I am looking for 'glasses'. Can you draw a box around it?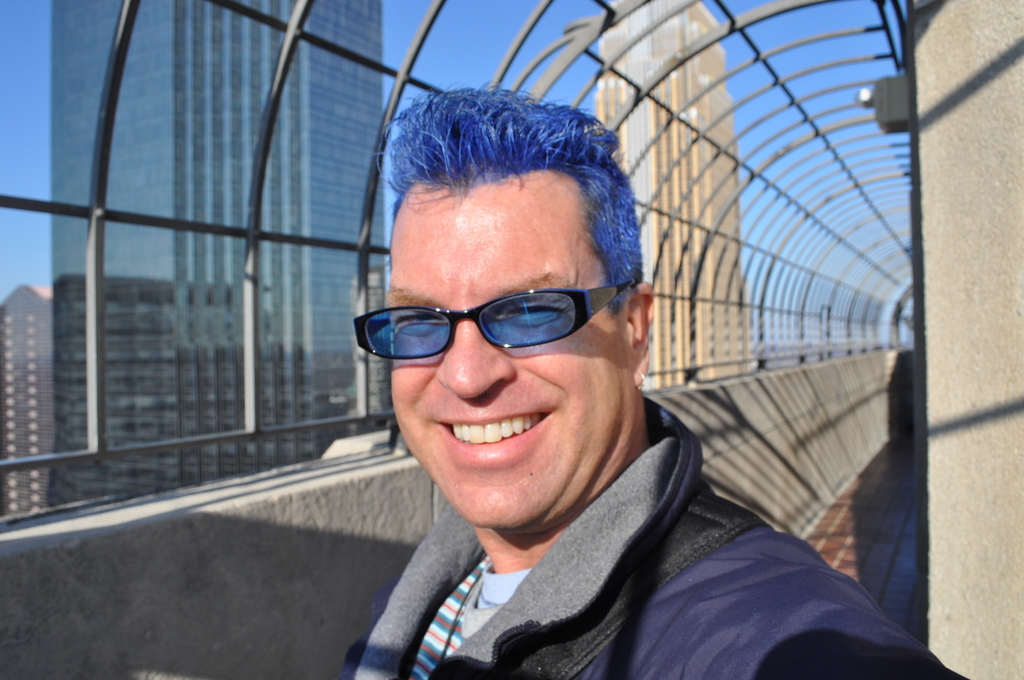
Sure, the bounding box is (x1=363, y1=293, x2=601, y2=366).
